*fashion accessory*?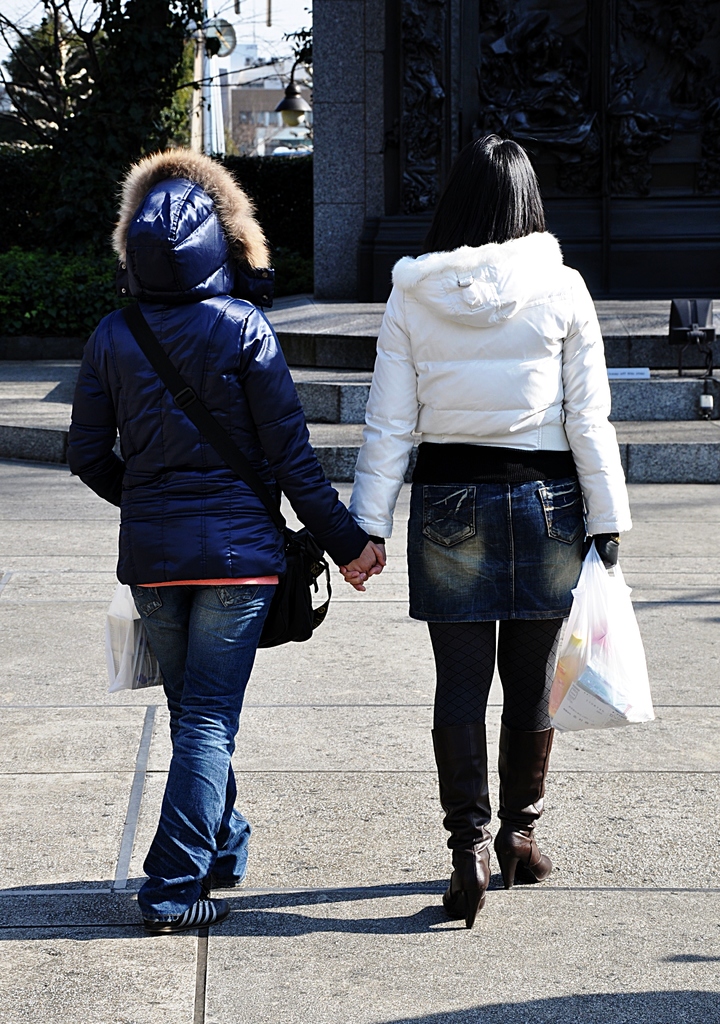
(143,898,232,938)
